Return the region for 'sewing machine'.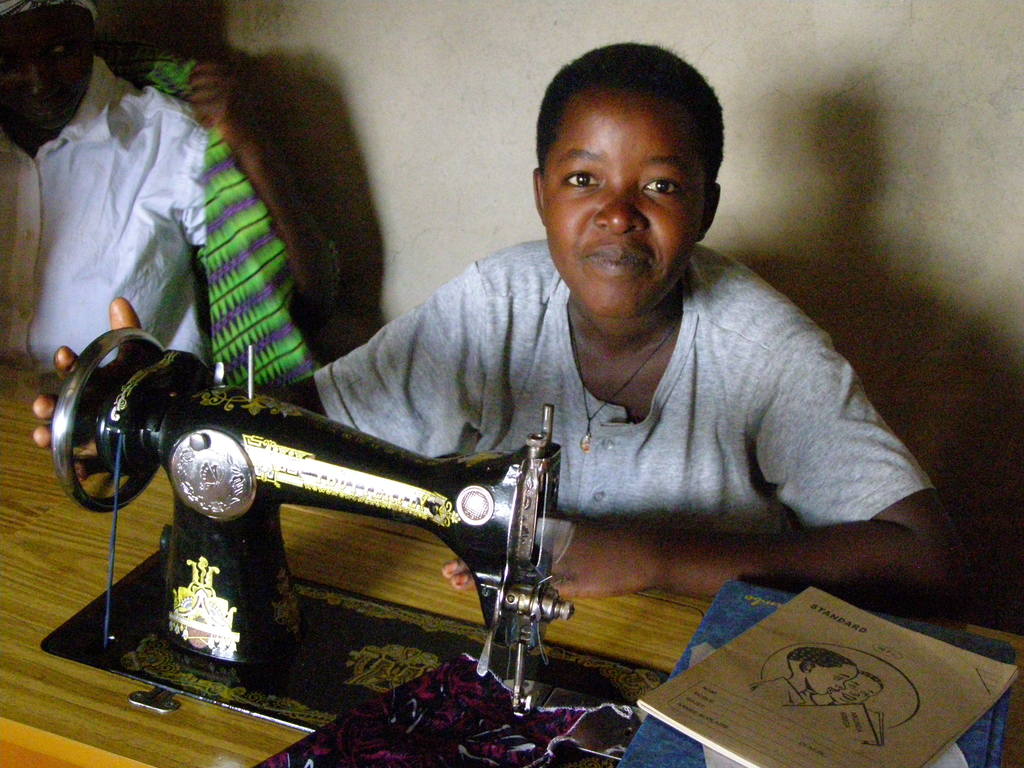
left=36, top=335, right=579, bottom=767.
